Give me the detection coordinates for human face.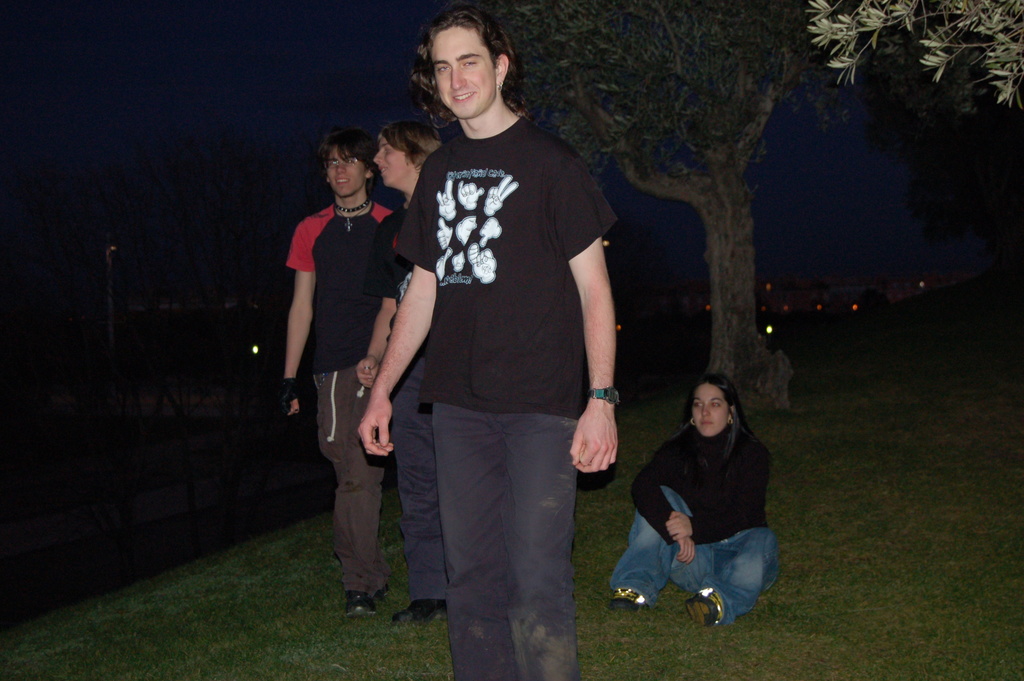
select_region(430, 28, 500, 120).
